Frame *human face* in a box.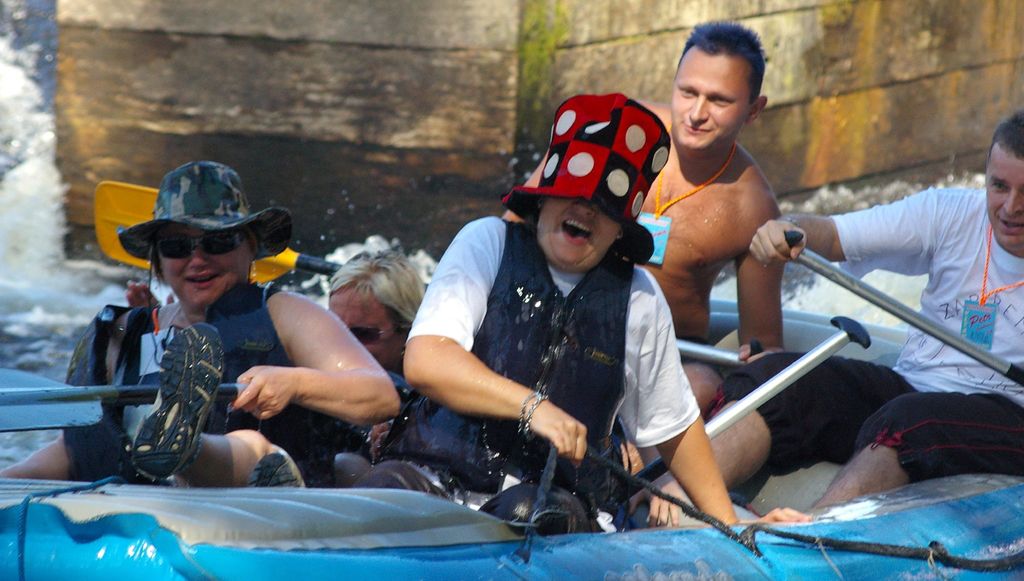
bbox=[986, 143, 1023, 245].
